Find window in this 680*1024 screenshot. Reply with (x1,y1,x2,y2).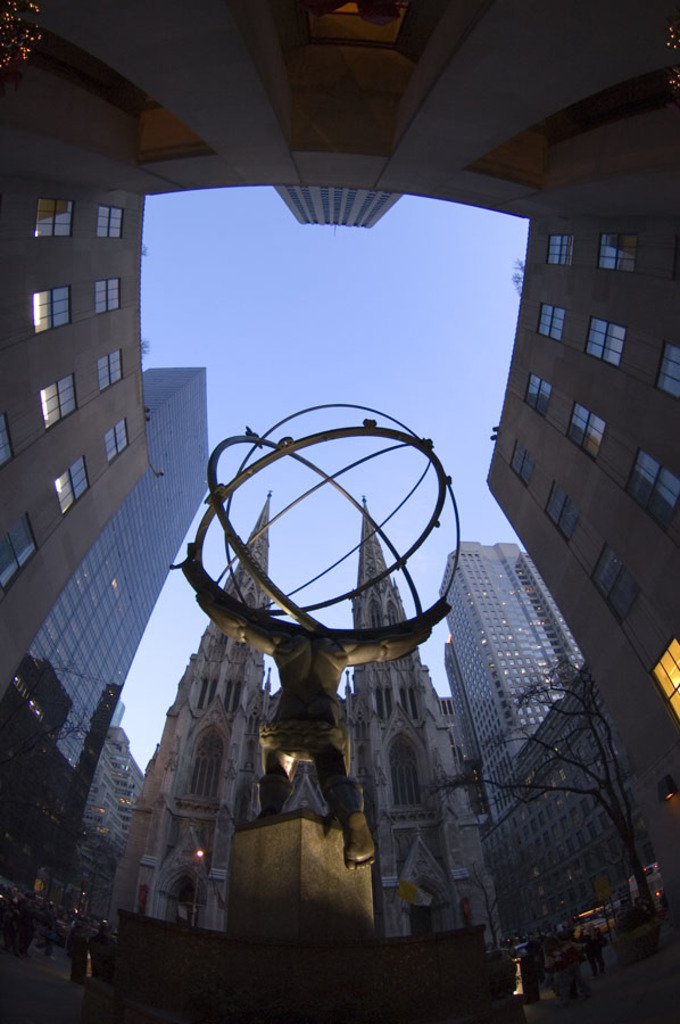
(580,313,630,366).
